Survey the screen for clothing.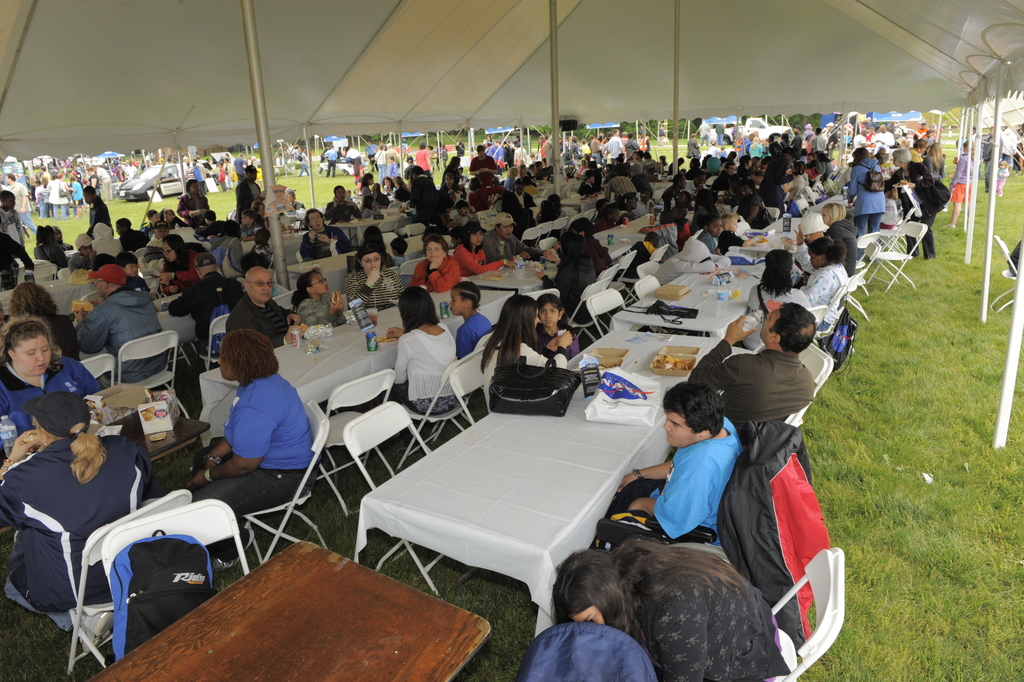
Survey found: bbox=[231, 284, 275, 350].
